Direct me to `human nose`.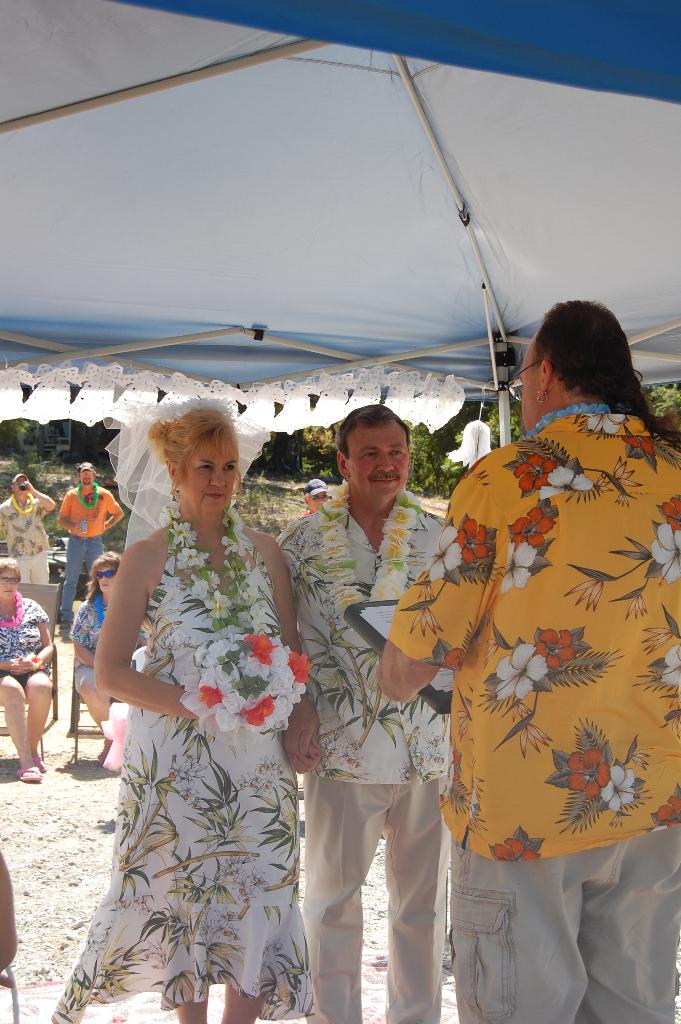
Direction: detection(375, 451, 395, 472).
